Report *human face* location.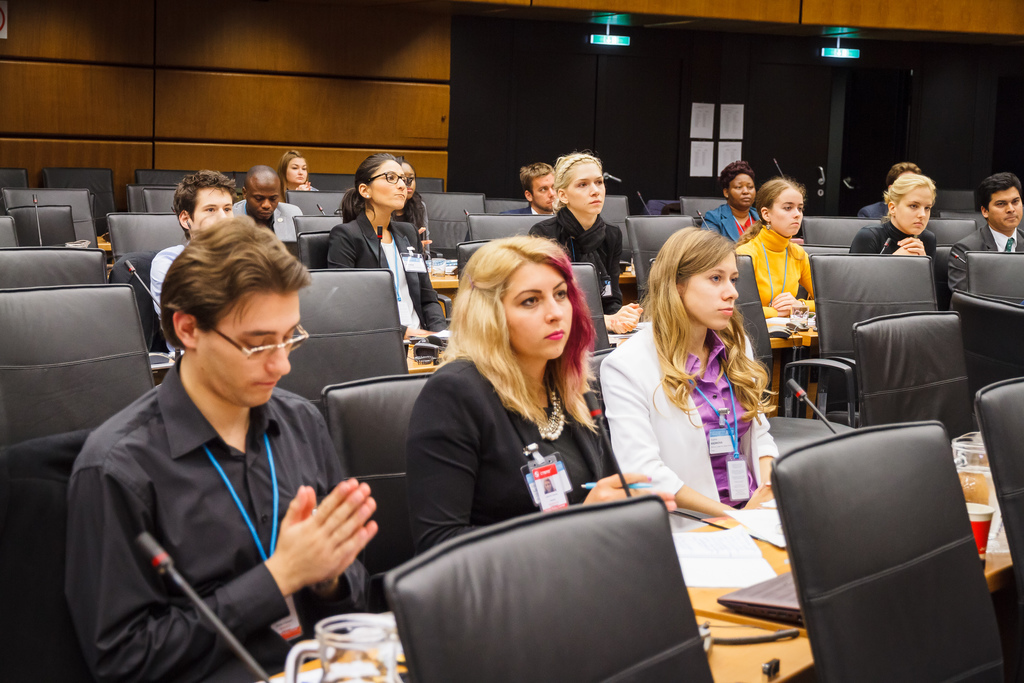
Report: region(988, 180, 1023, 234).
